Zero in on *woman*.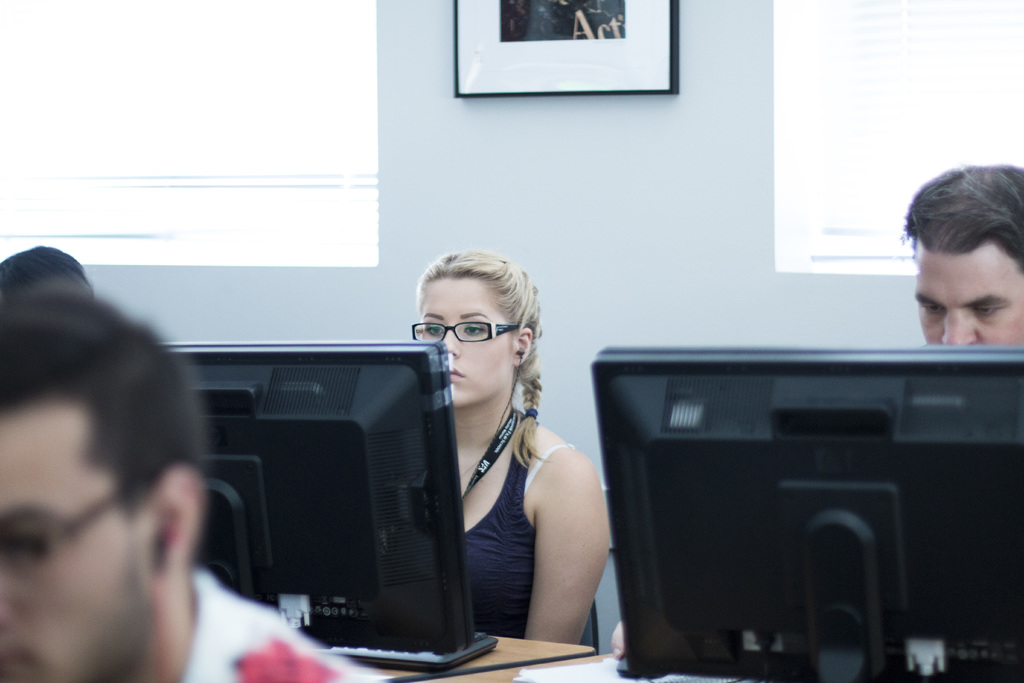
Zeroed in: pyautogui.locateOnScreen(321, 246, 582, 680).
